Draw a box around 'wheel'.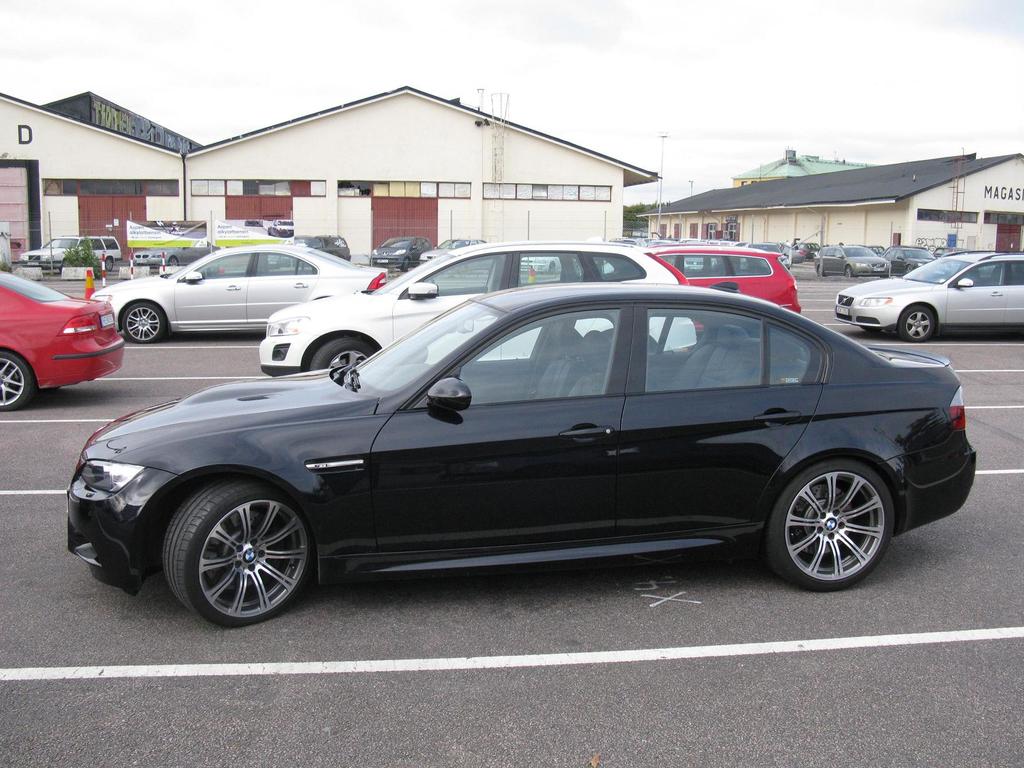
x1=397, y1=257, x2=411, y2=273.
